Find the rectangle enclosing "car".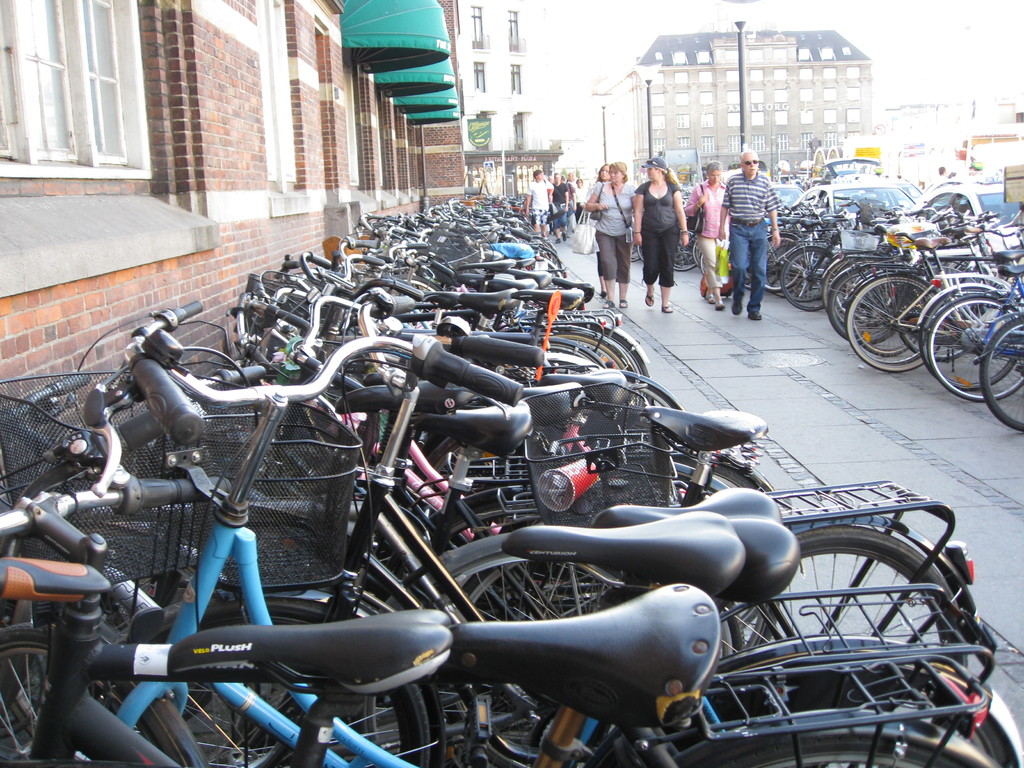
786/177/925/222.
